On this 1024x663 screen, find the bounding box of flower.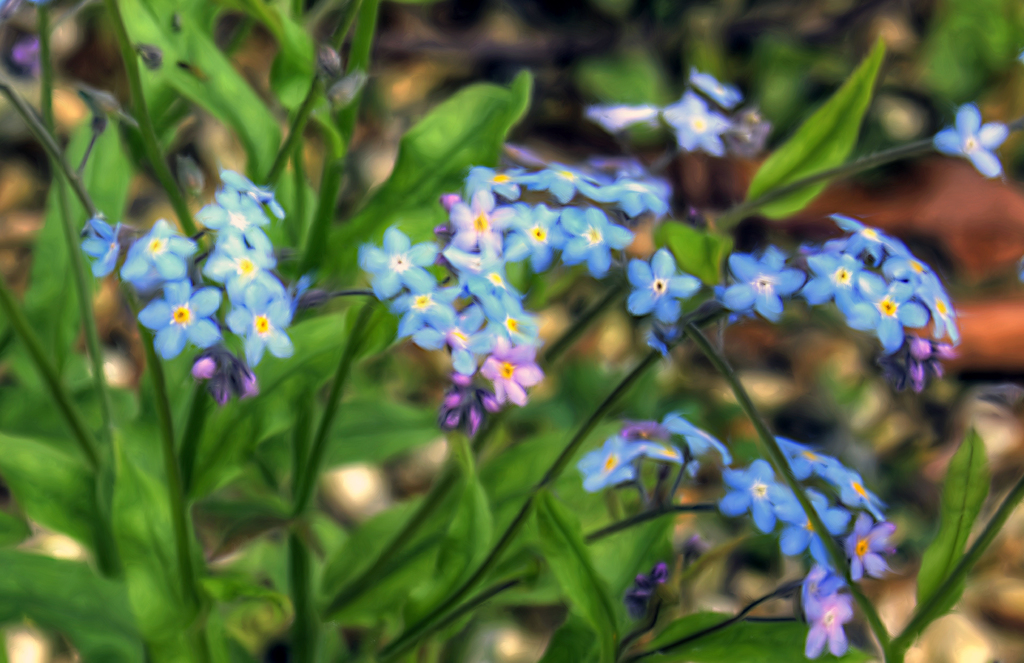
Bounding box: [left=934, top=103, right=1011, bottom=174].
